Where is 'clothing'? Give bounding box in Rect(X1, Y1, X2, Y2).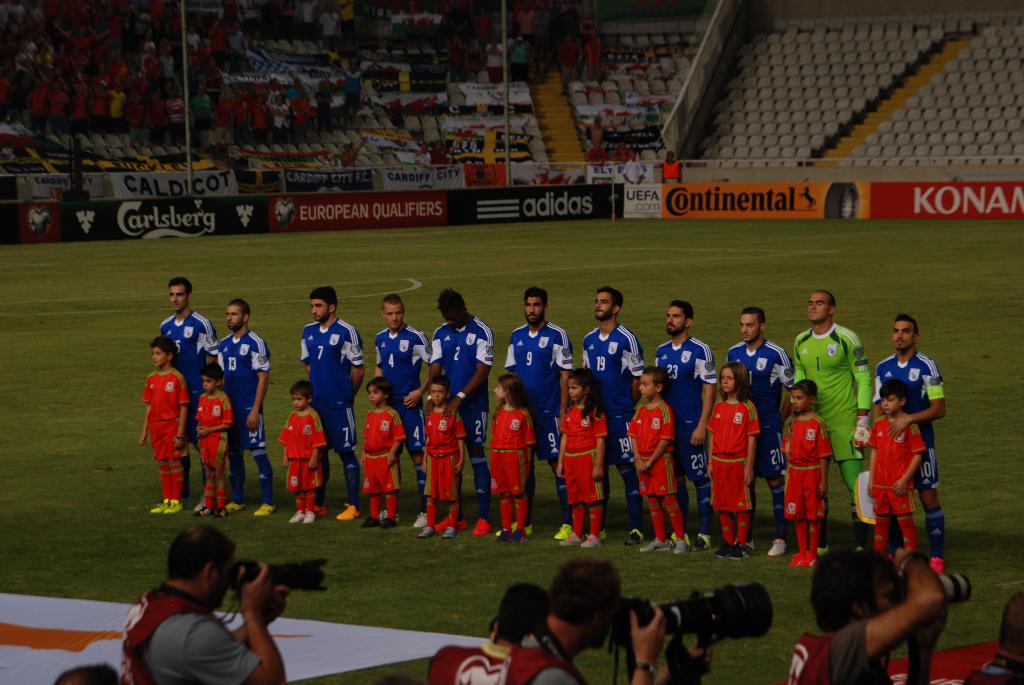
Rect(558, 413, 607, 508).
